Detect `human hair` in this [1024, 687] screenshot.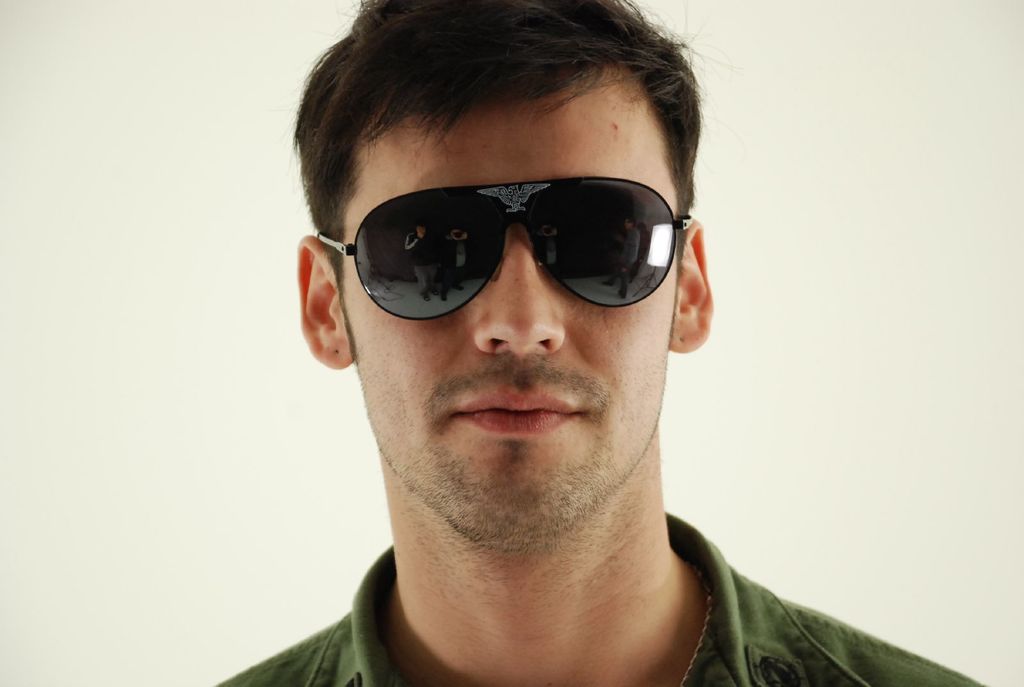
Detection: BBox(298, 8, 712, 264).
